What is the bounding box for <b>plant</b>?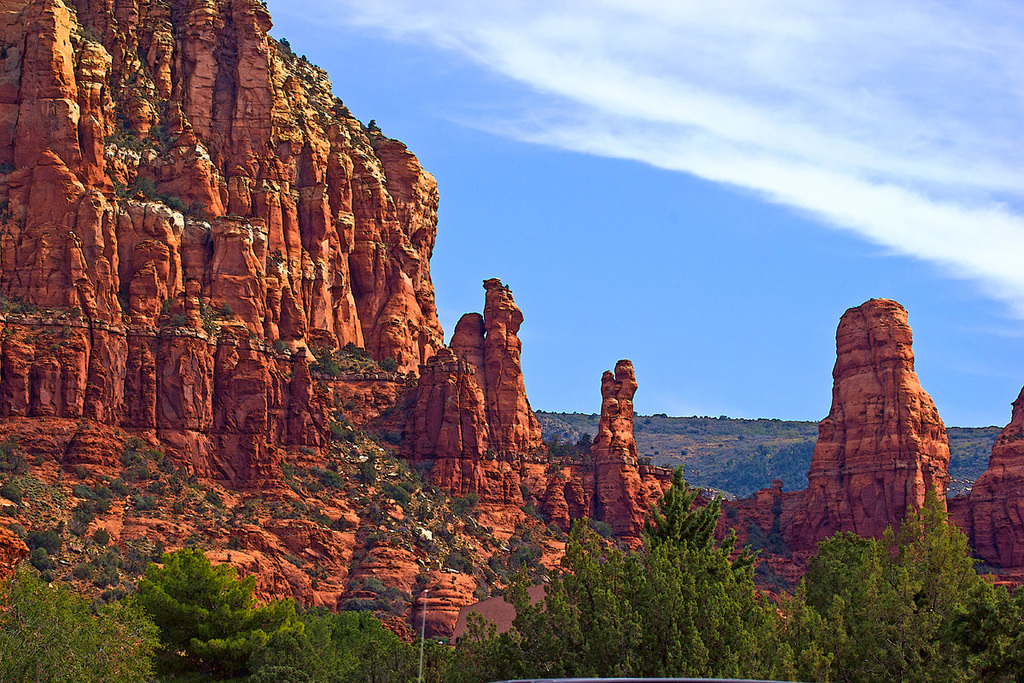
(274,336,291,356).
